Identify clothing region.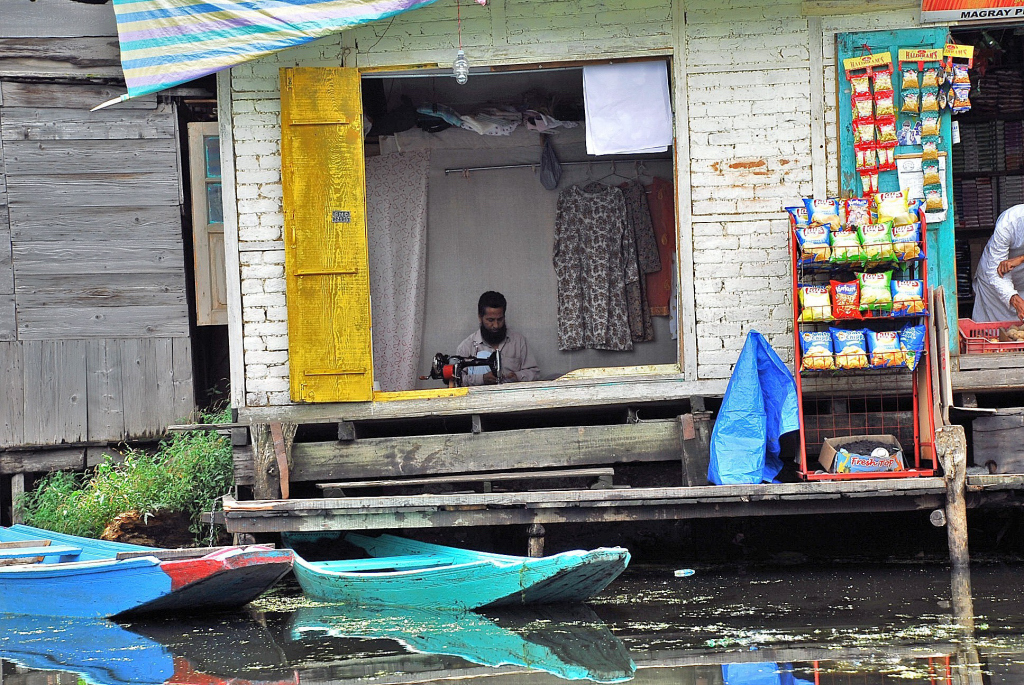
Region: 456:324:538:387.
